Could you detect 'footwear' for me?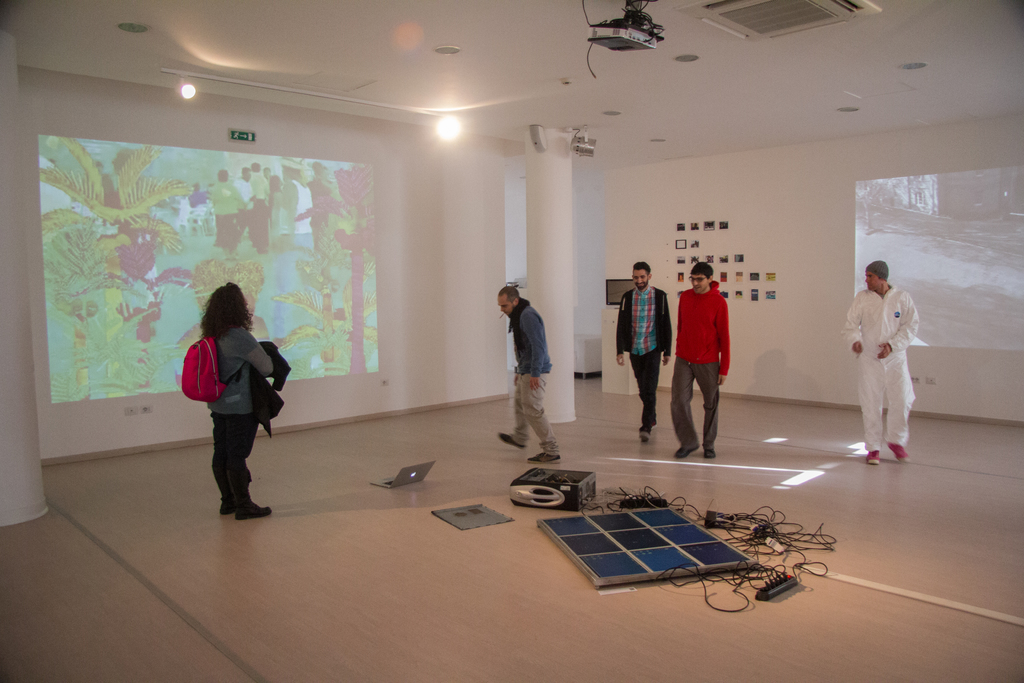
Detection result: BBox(643, 428, 653, 440).
